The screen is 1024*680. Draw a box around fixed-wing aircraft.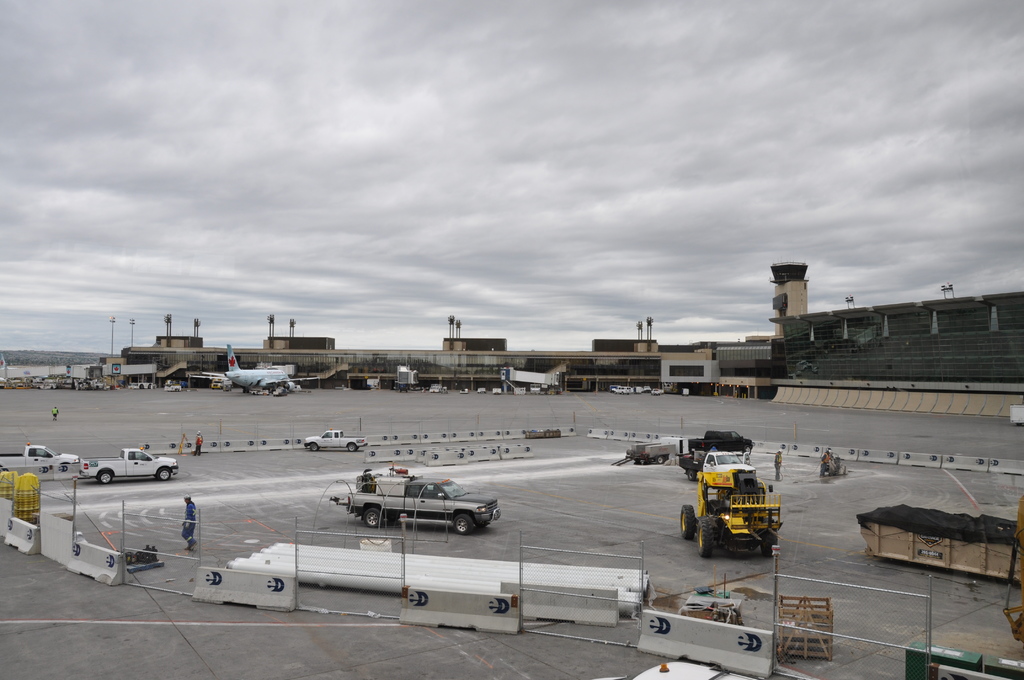
select_region(192, 341, 320, 400).
